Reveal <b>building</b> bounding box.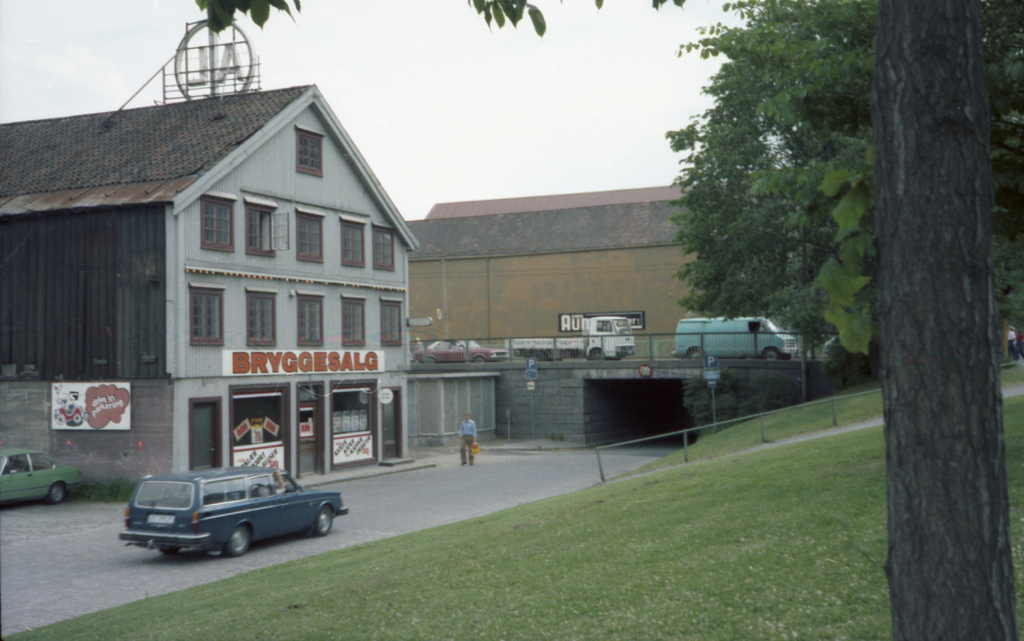
Revealed: Rect(0, 81, 424, 485).
